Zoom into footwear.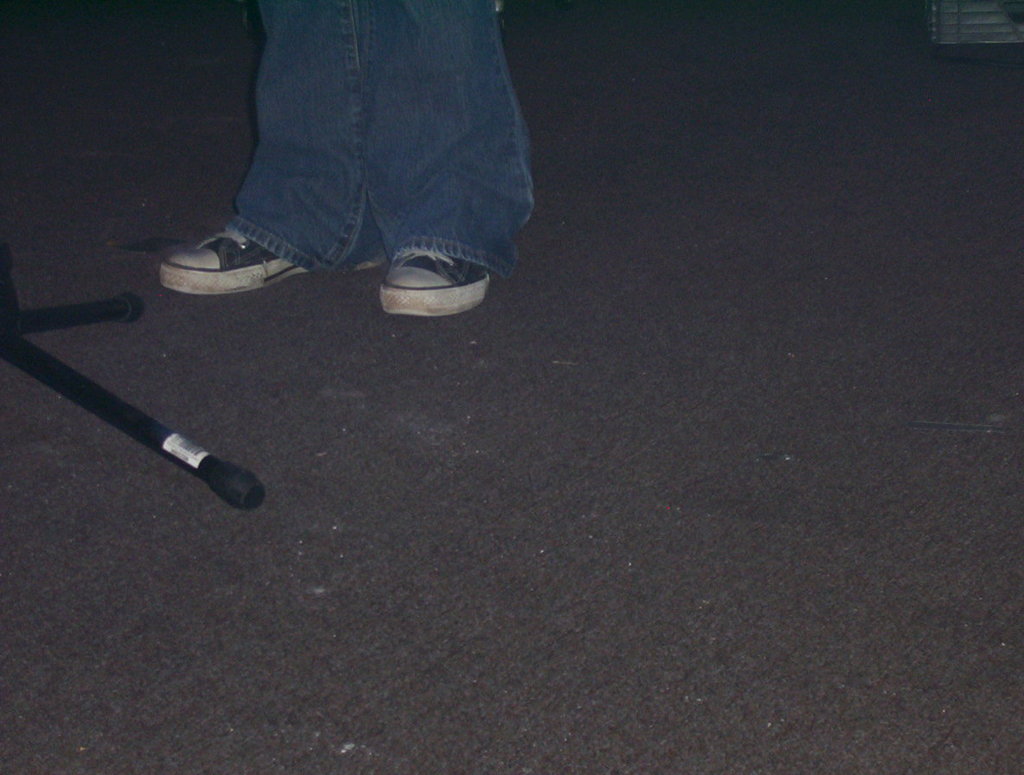
Zoom target: crop(365, 227, 489, 308).
